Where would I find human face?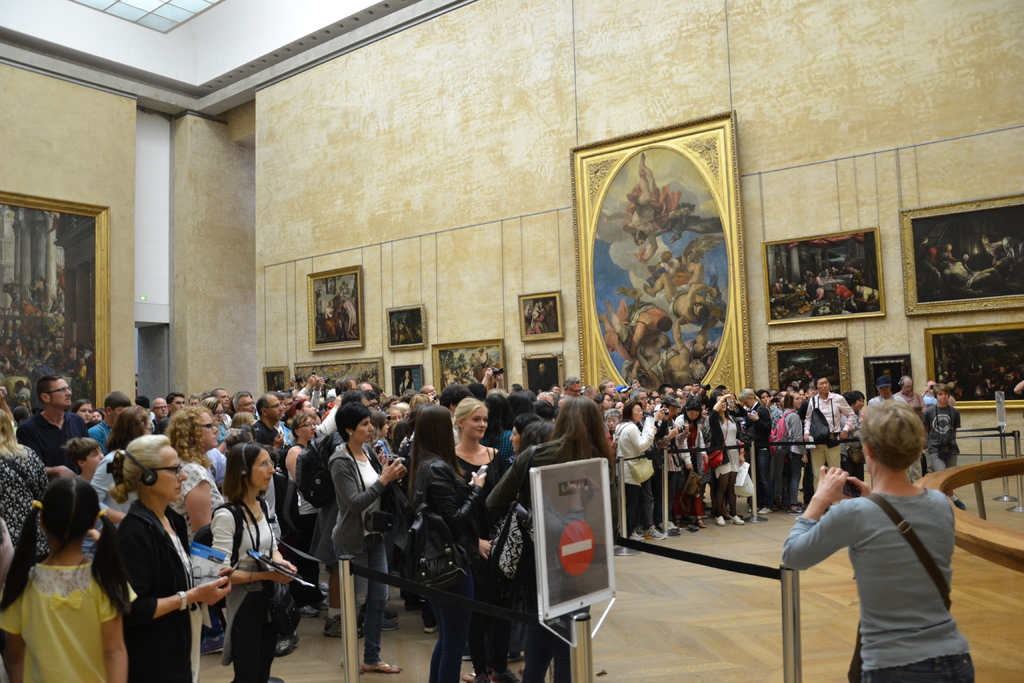
At <region>357, 409, 378, 444</region>.
